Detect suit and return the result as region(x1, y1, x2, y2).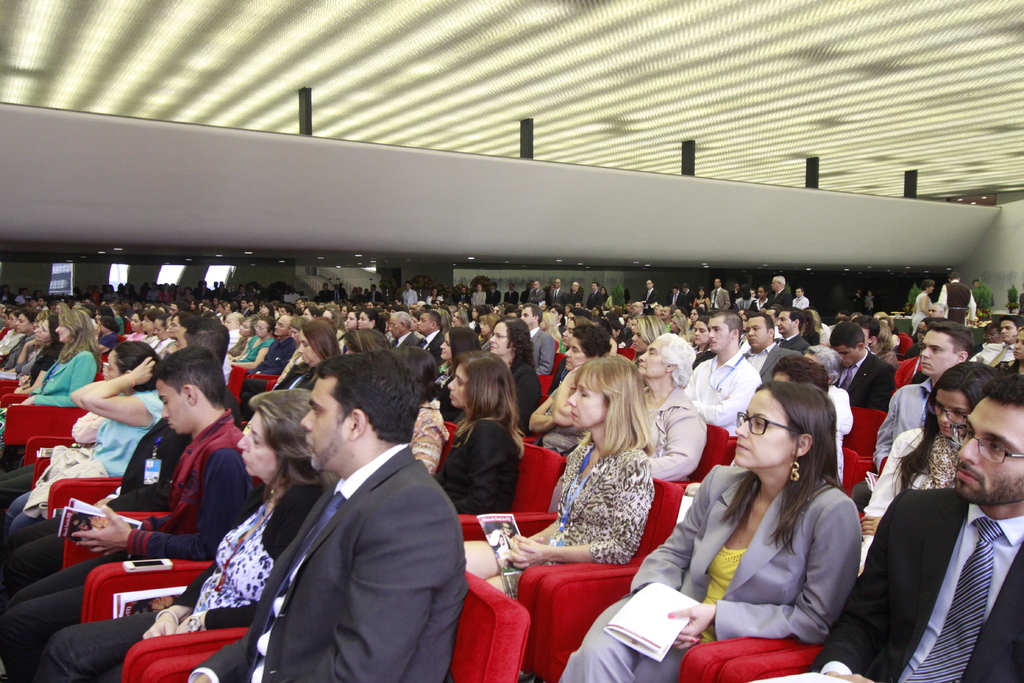
region(430, 418, 524, 516).
